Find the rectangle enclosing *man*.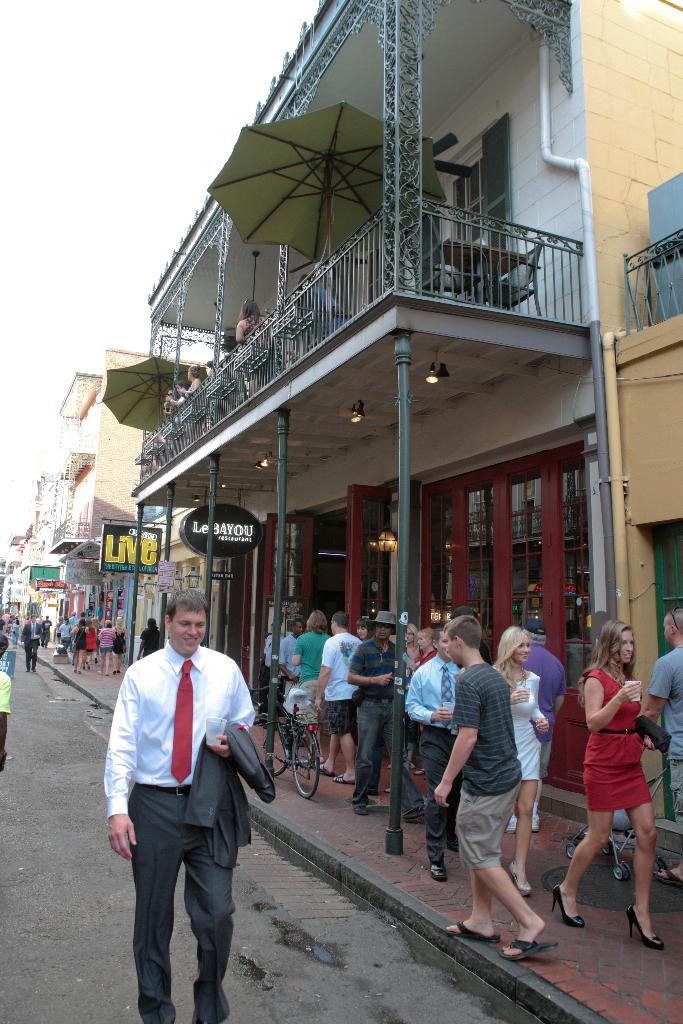
box=[22, 616, 43, 672].
